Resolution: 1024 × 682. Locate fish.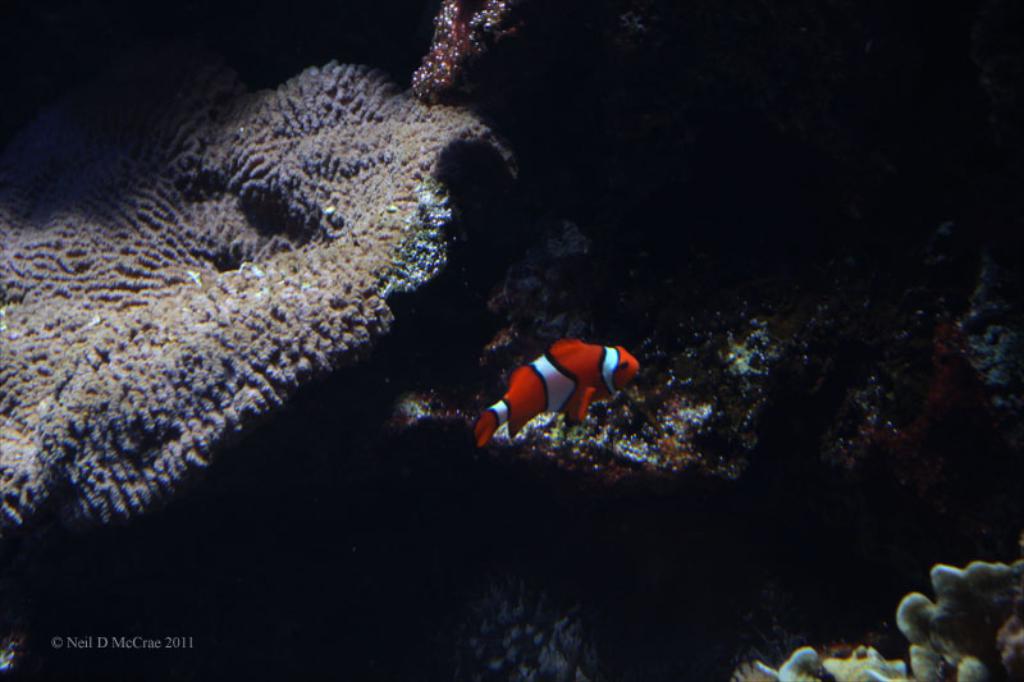
475/328/653/454.
